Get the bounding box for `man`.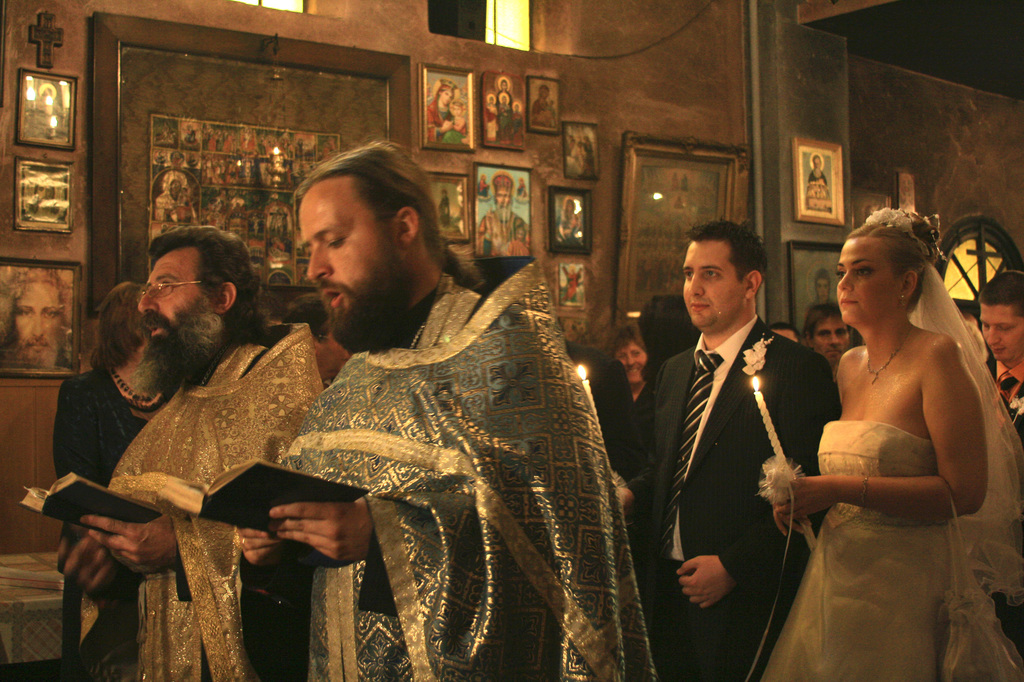
{"left": 803, "top": 152, "right": 829, "bottom": 209}.
